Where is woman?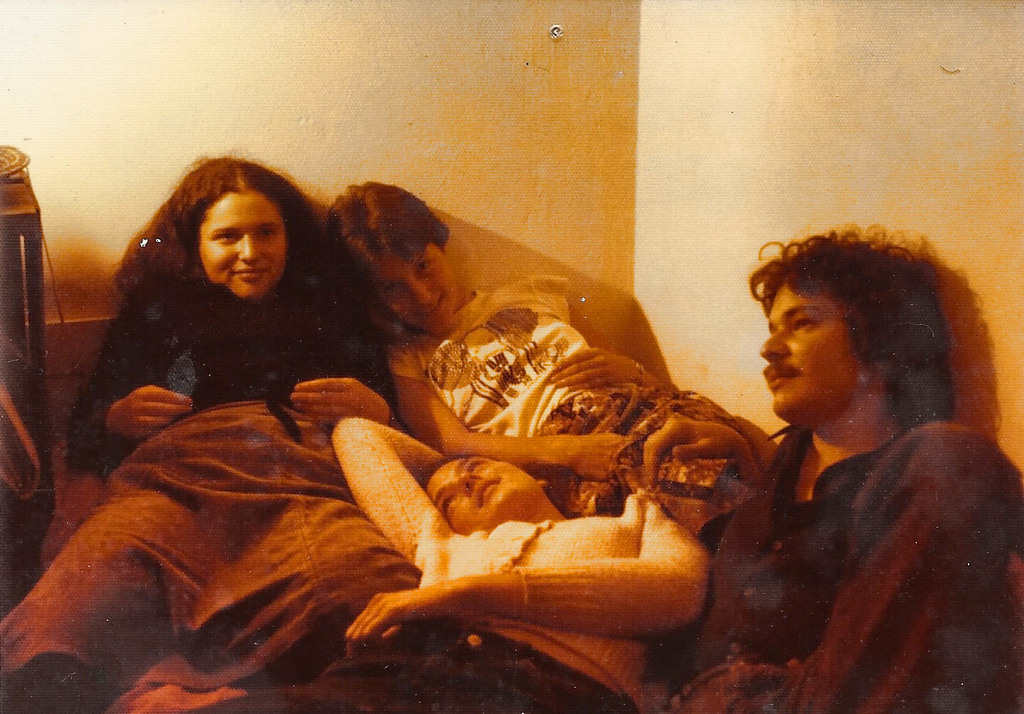
rect(199, 416, 709, 713).
